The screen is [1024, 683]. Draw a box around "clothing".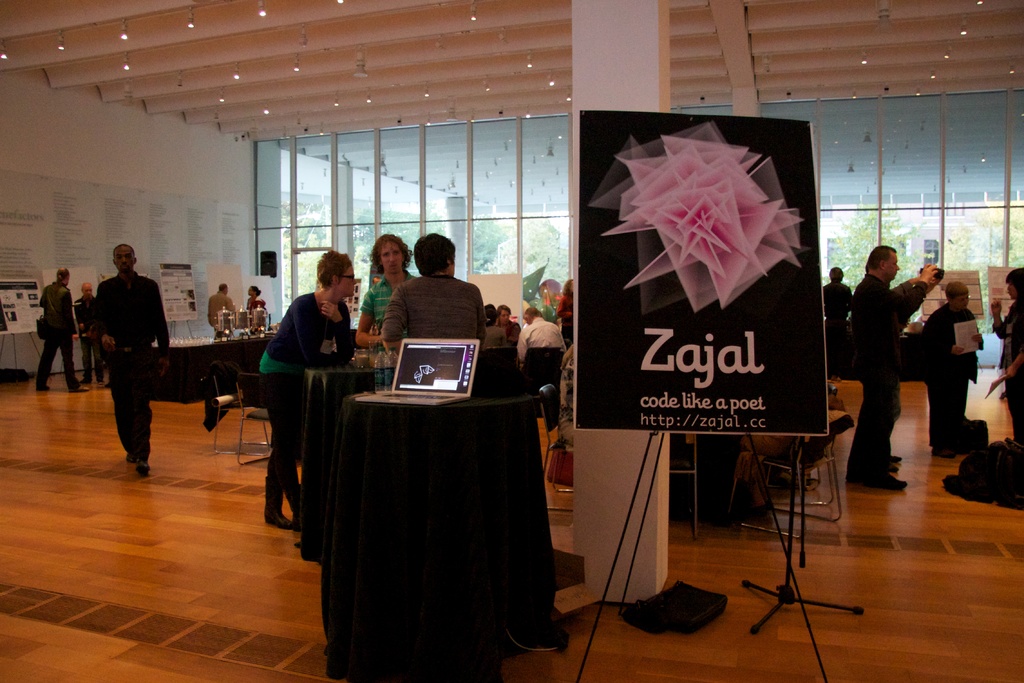
crop(556, 298, 572, 336).
